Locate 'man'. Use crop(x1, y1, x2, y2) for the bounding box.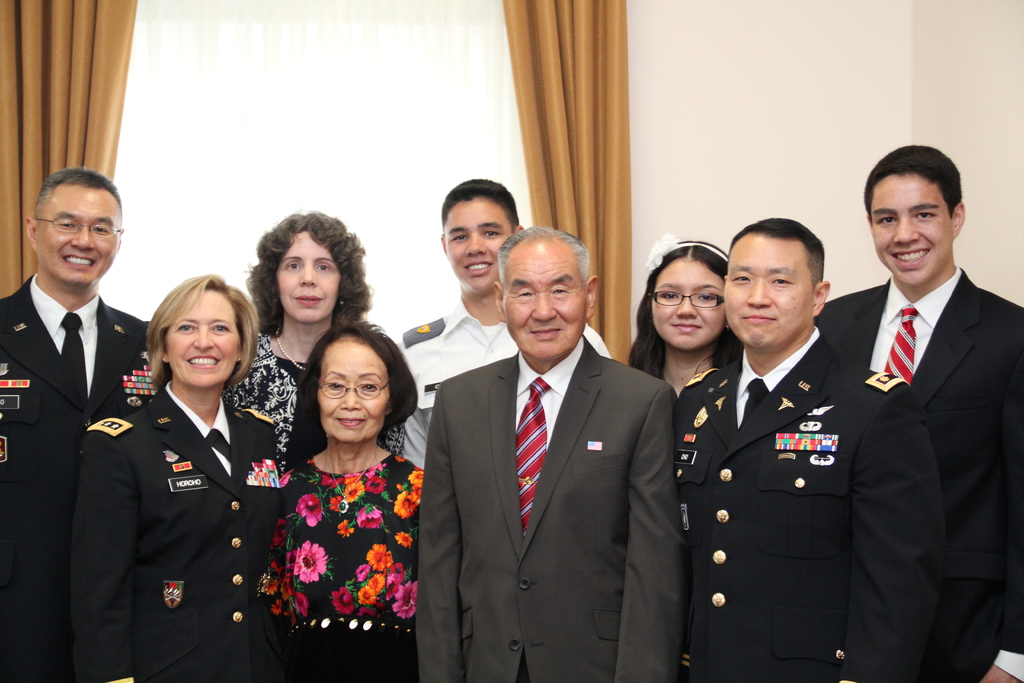
crop(669, 210, 950, 682).
